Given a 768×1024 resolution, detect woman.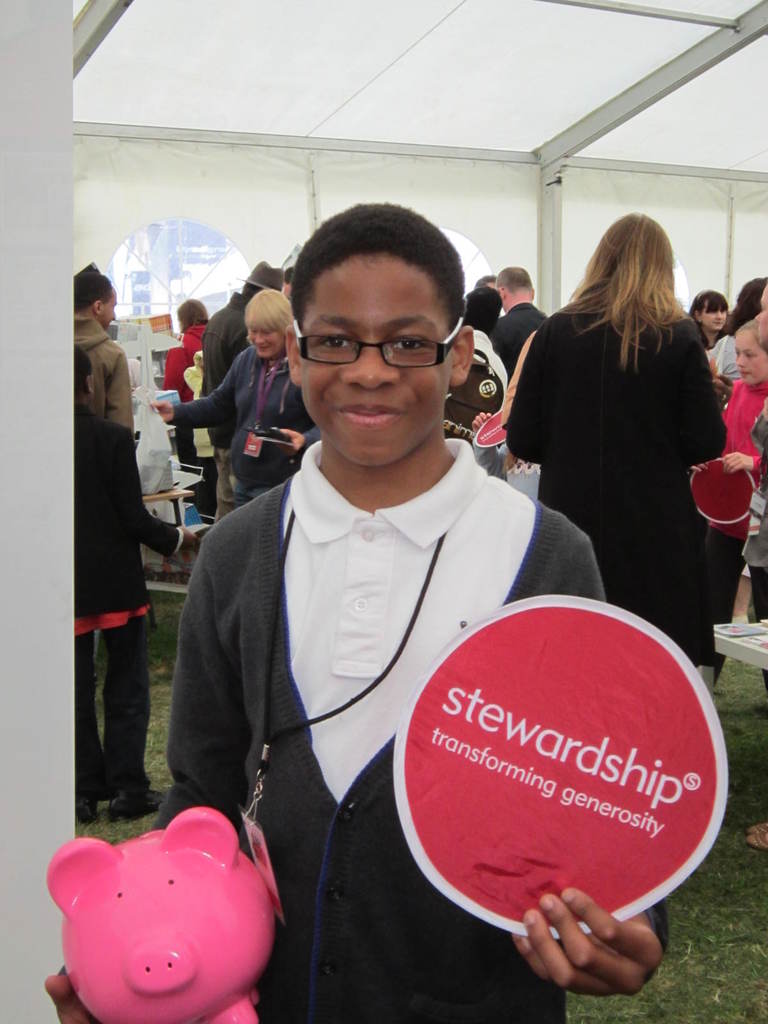
box=[159, 304, 236, 538].
